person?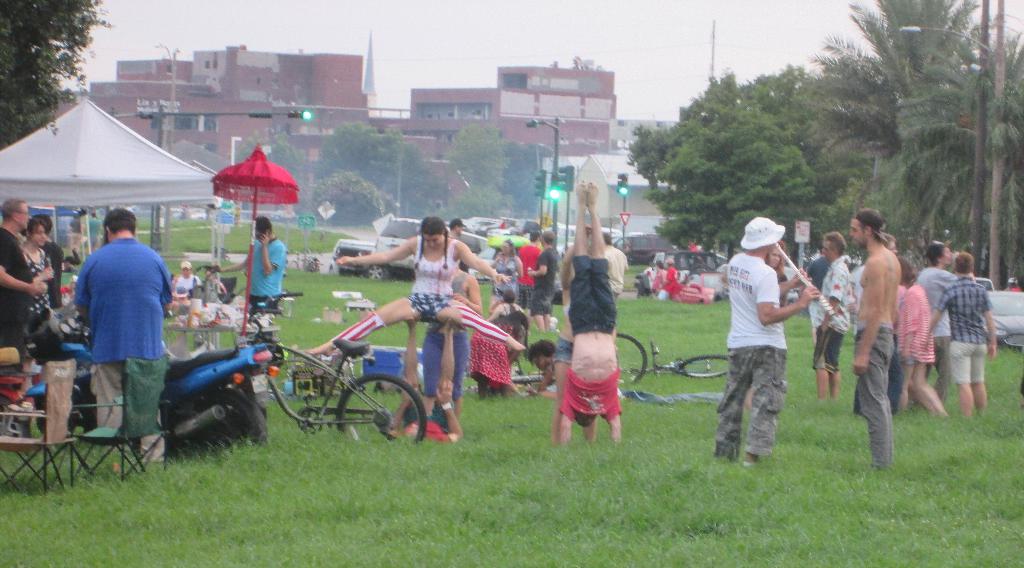
<region>374, 305, 481, 439</region>
